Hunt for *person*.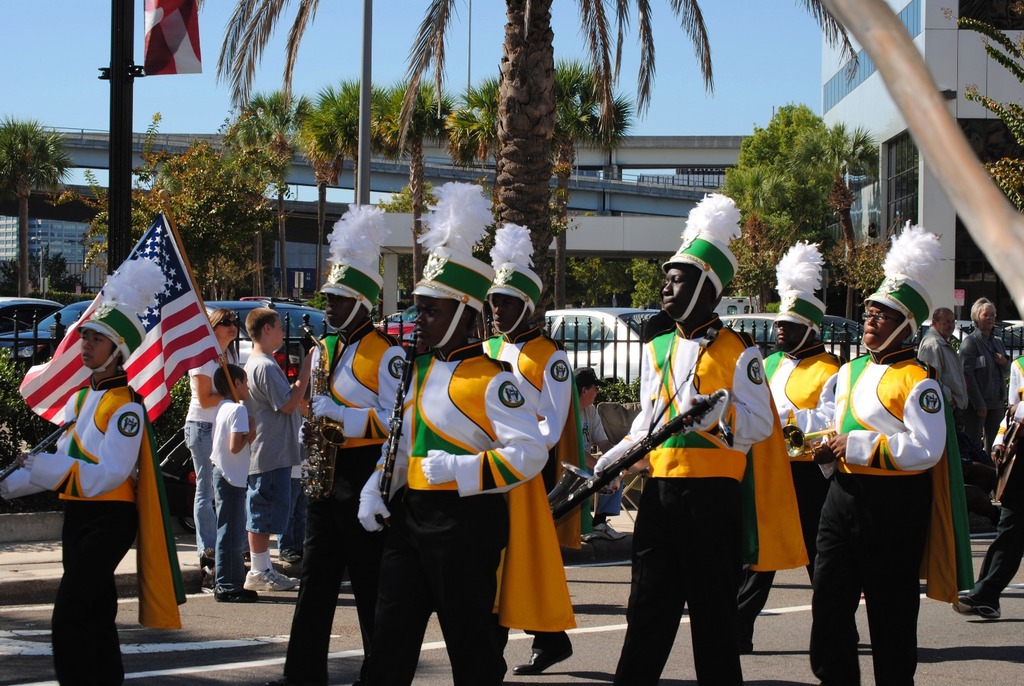
Hunted down at [564, 368, 626, 544].
